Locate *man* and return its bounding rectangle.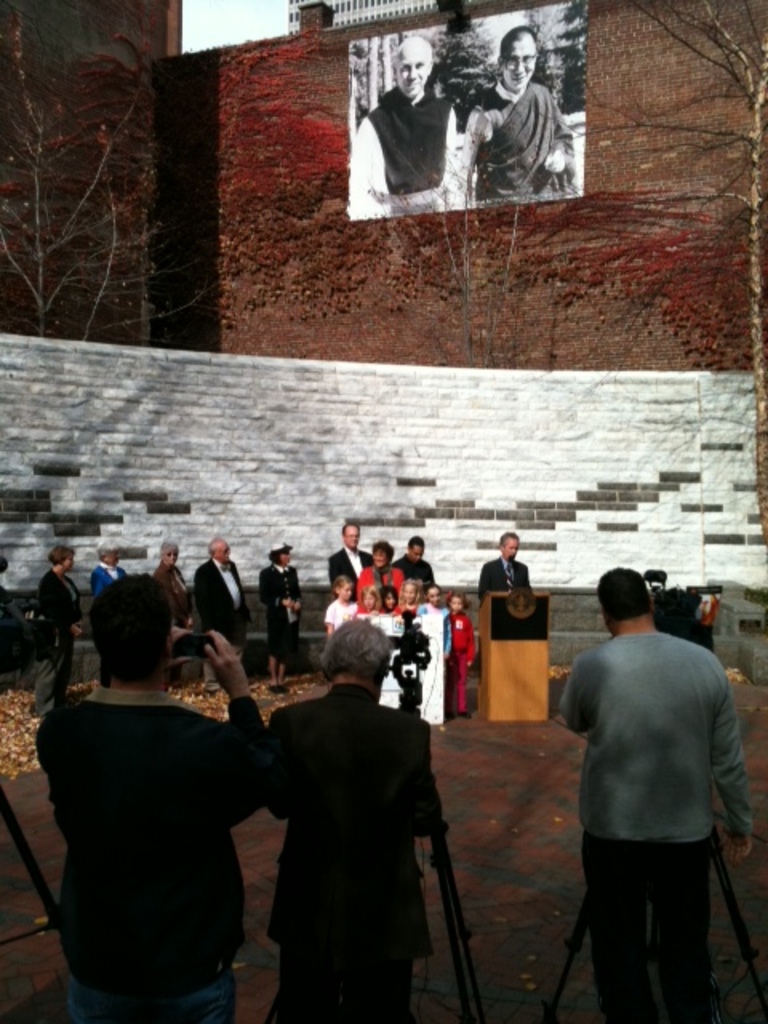
Rect(323, 518, 370, 600).
